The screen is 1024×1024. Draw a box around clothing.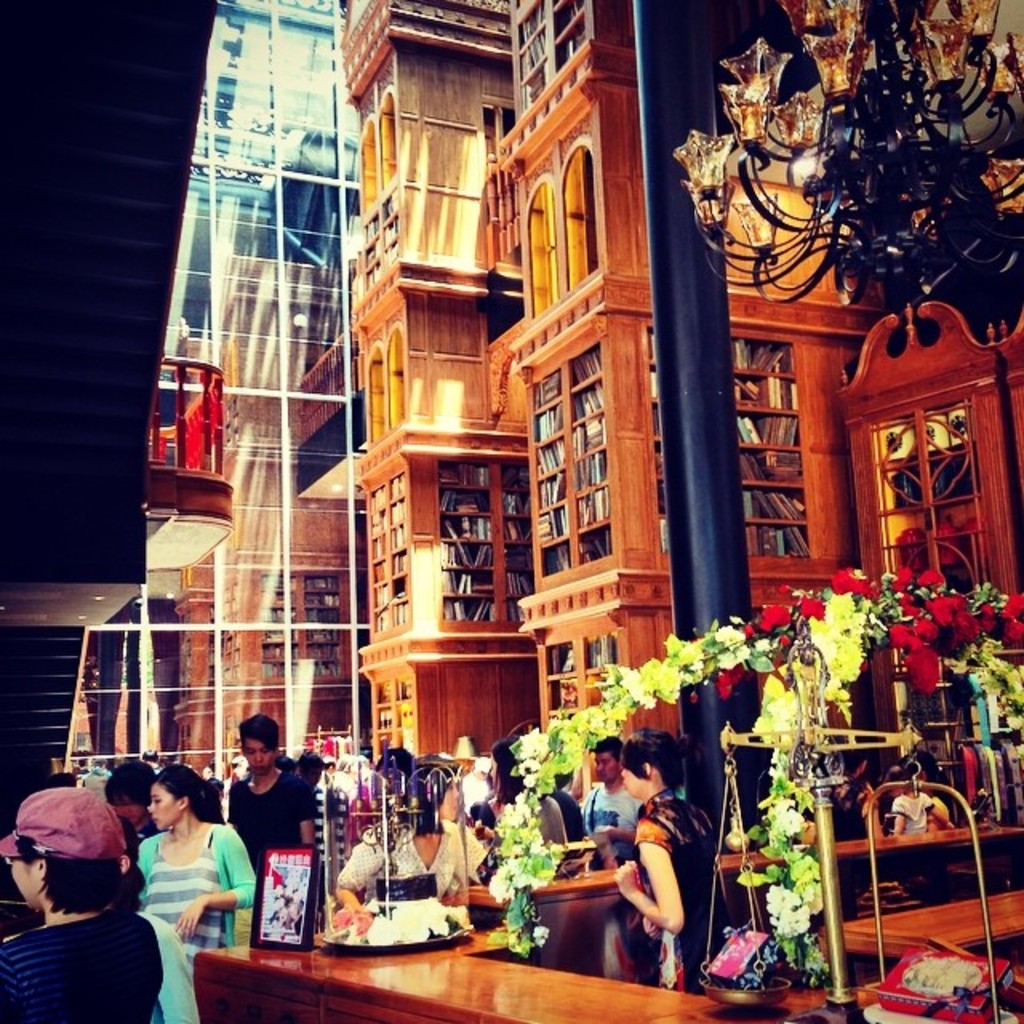
[632, 787, 738, 998].
